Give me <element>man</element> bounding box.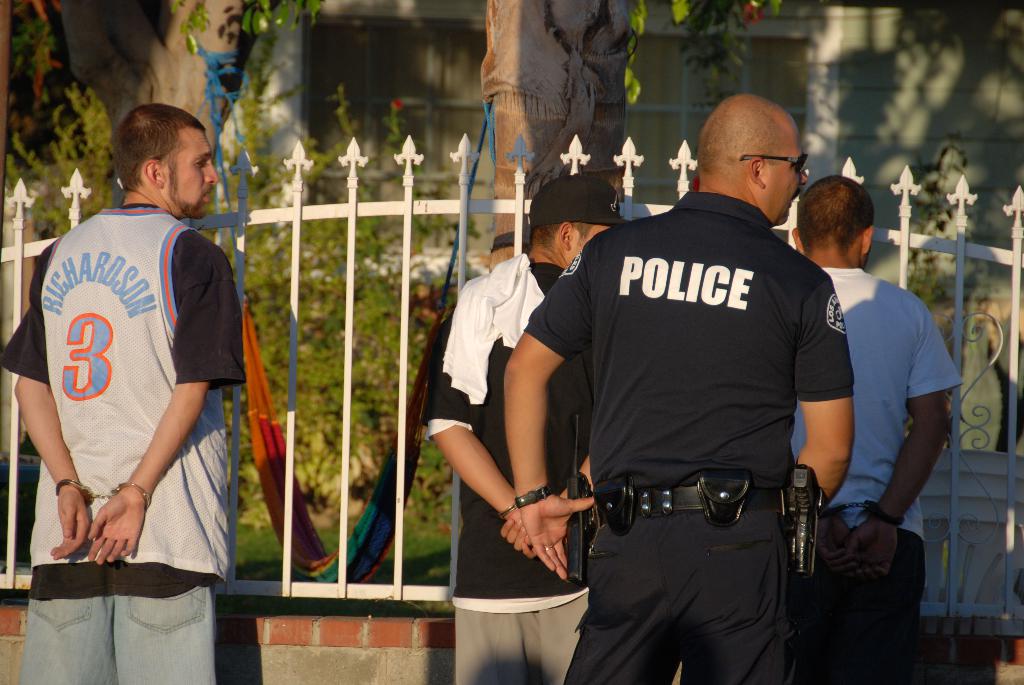
<box>426,171,629,684</box>.
